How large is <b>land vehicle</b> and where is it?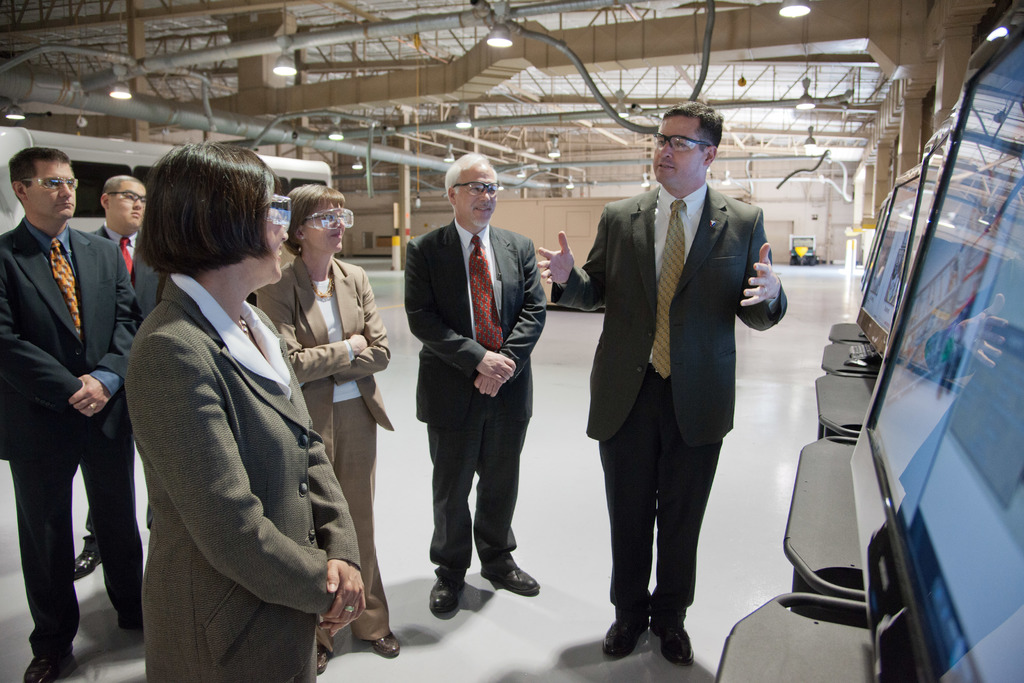
Bounding box: (left=822, top=57, right=1023, bottom=682).
